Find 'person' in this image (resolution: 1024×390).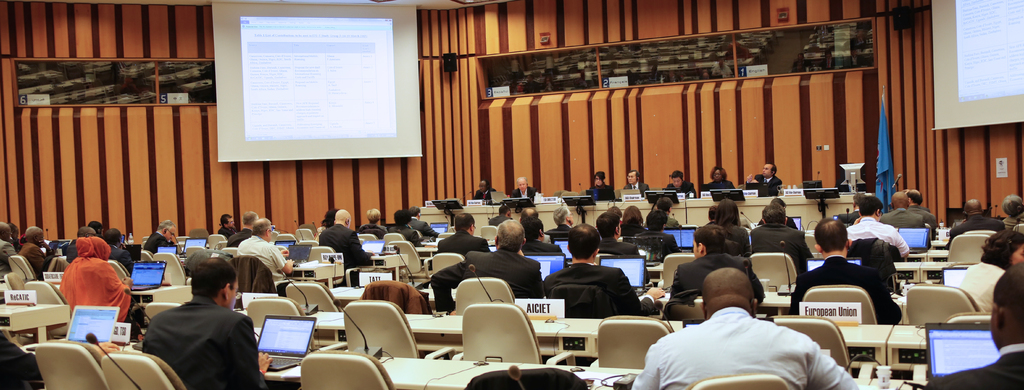
[left=704, top=200, right=756, bottom=266].
